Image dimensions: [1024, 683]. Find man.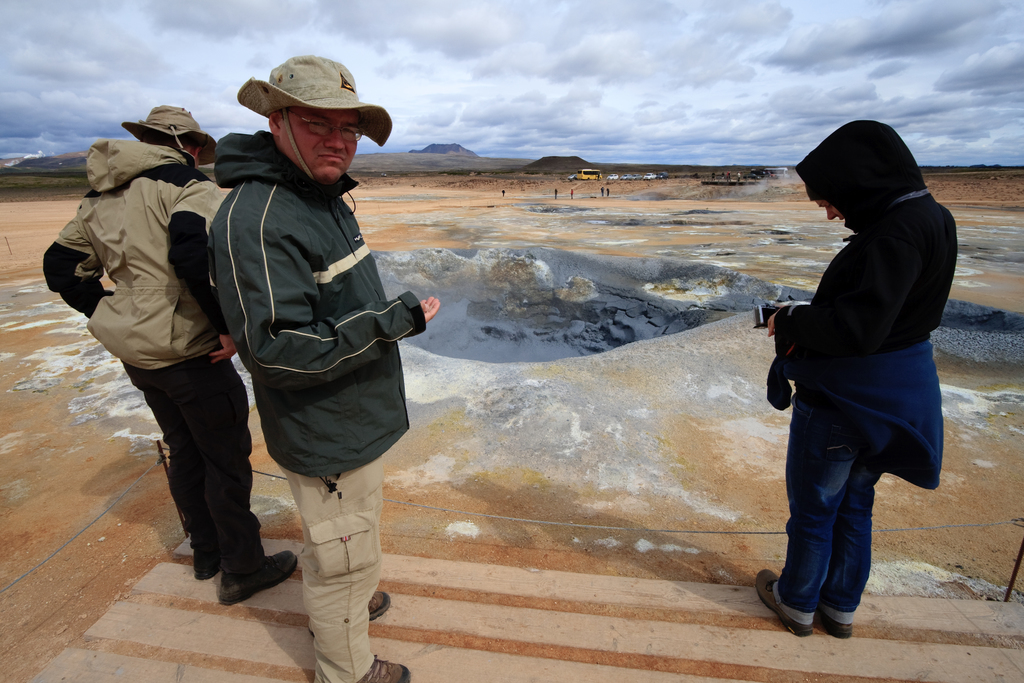
[711,172,716,181].
